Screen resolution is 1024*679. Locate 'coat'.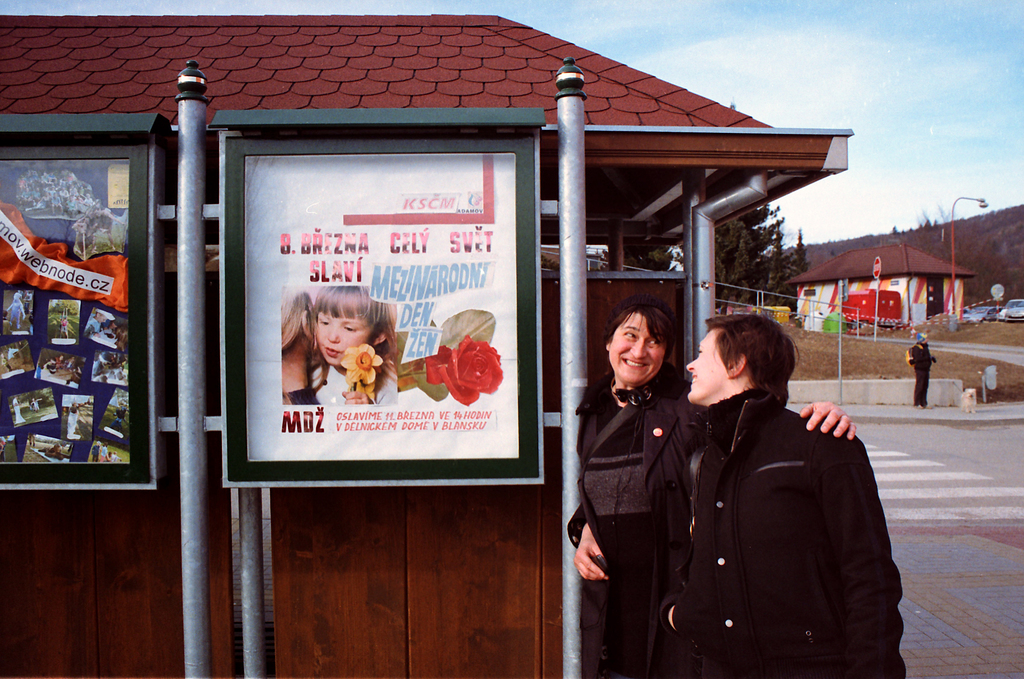
rect(673, 394, 908, 678).
